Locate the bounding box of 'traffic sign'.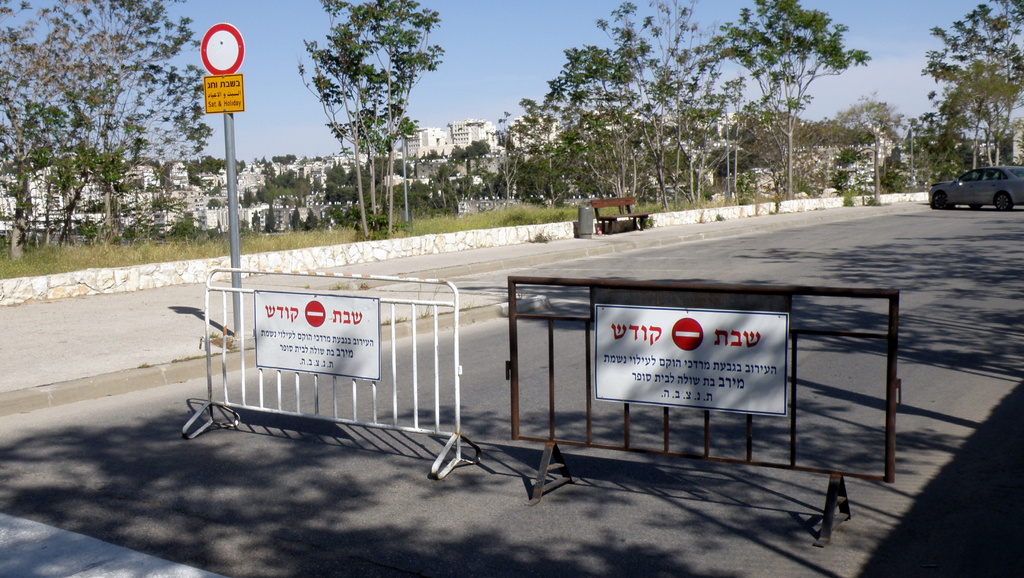
Bounding box: BBox(204, 74, 245, 110).
